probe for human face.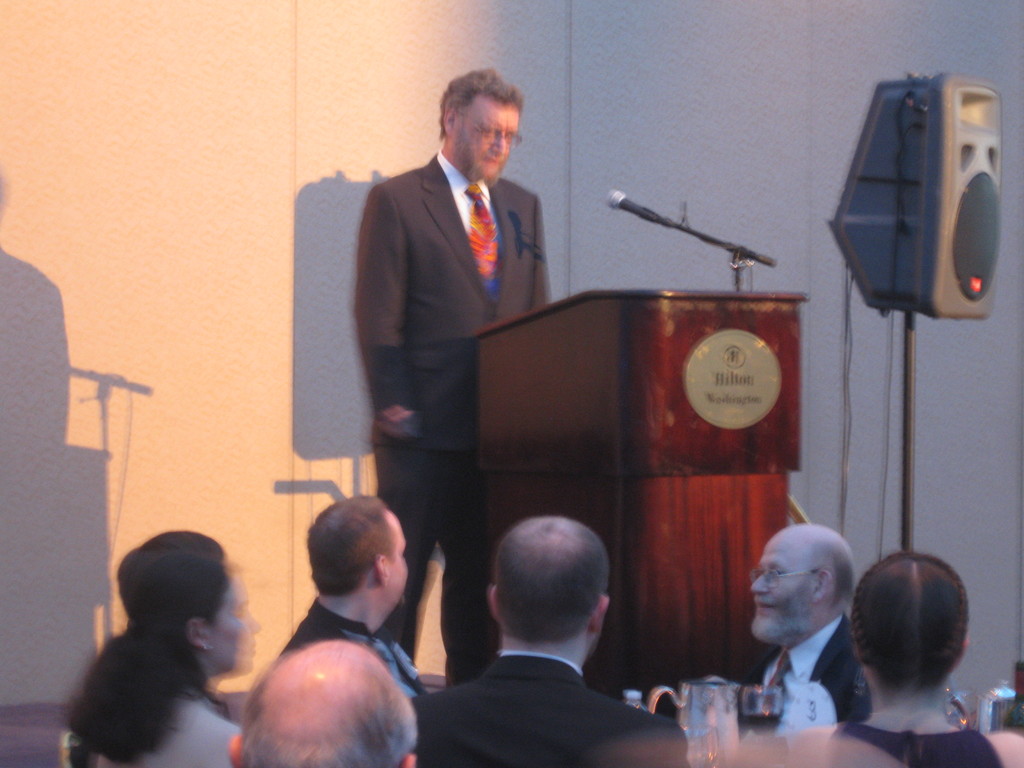
Probe result: [388,516,408,607].
